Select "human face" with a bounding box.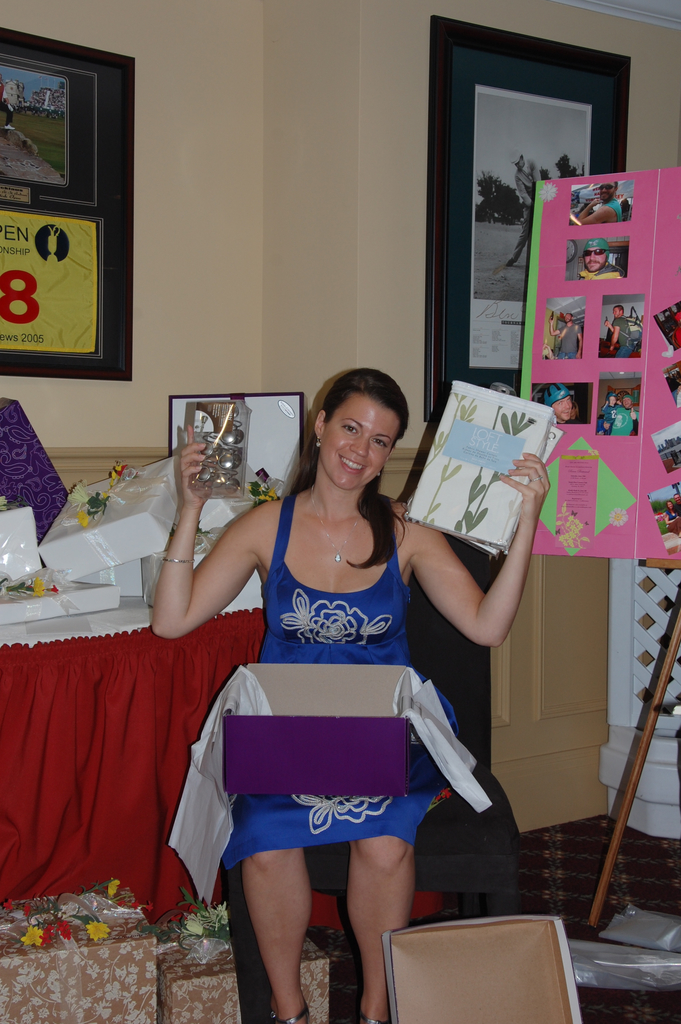
select_region(609, 396, 617, 406).
